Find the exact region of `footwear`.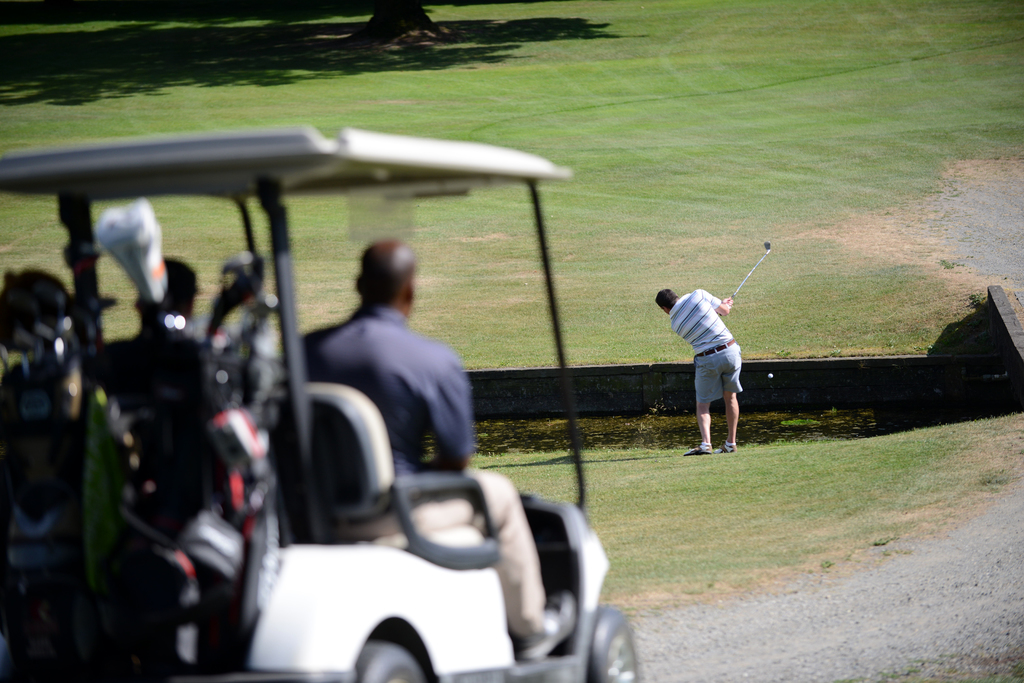
Exact region: rect(680, 437, 714, 457).
